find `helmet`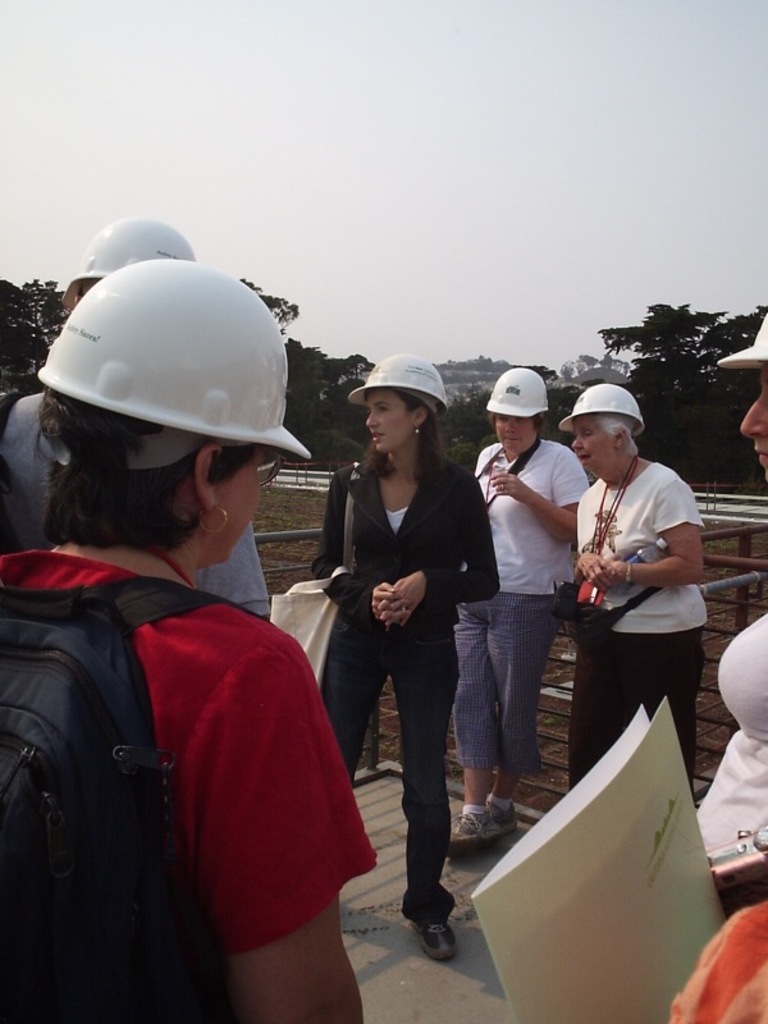
(left=343, top=351, right=447, bottom=406)
